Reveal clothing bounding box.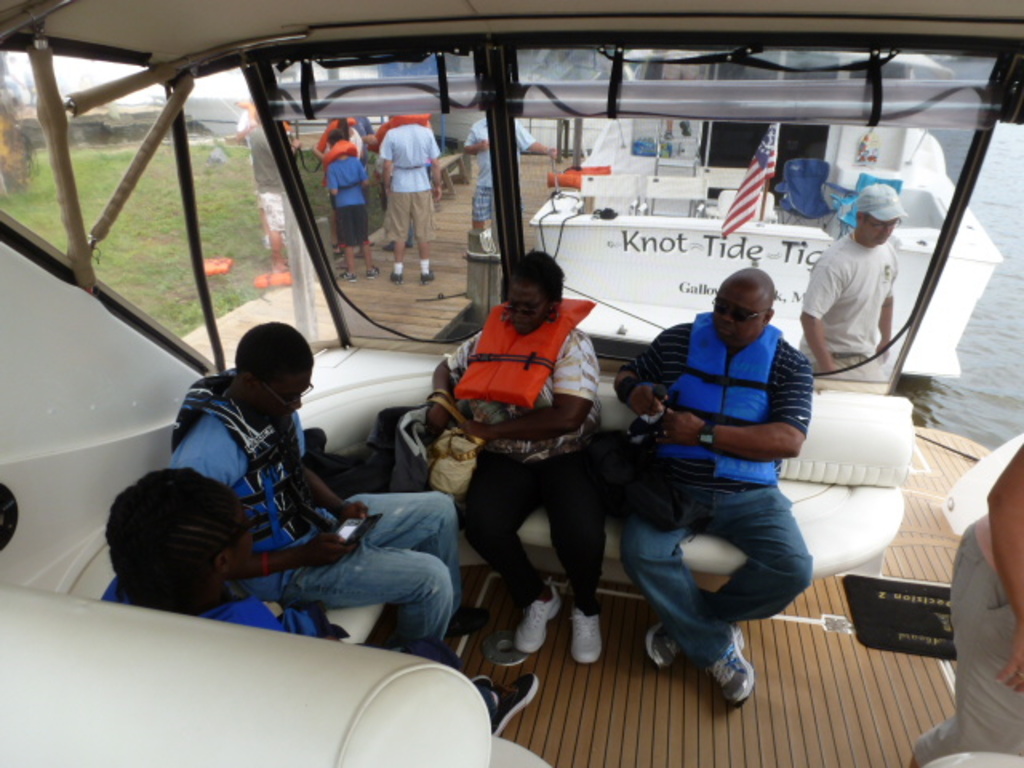
Revealed: crop(314, 134, 362, 258).
